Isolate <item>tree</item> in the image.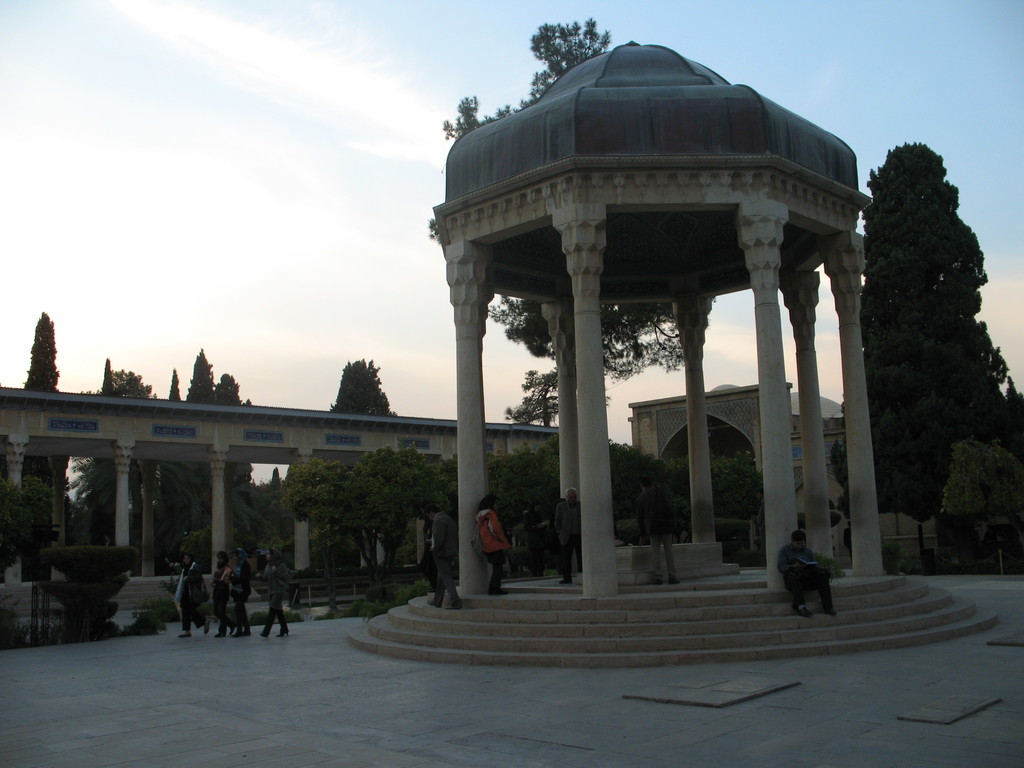
Isolated region: (left=93, top=360, right=158, bottom=539).
